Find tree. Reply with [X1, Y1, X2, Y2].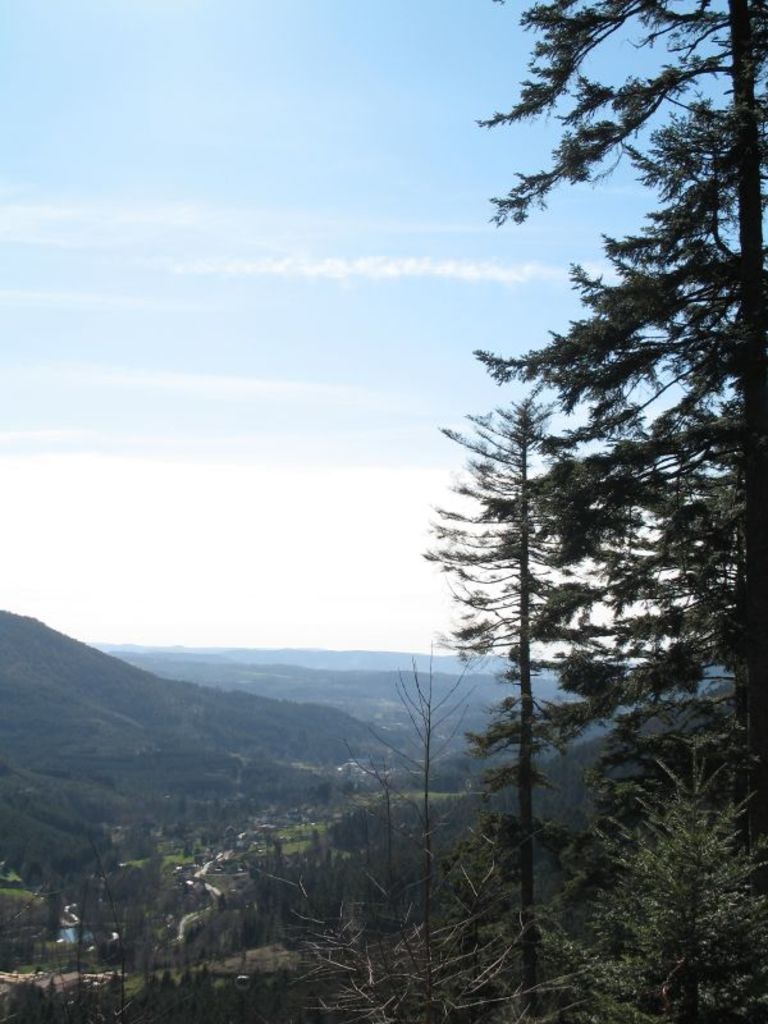
[413, 394, 614, 1023].
